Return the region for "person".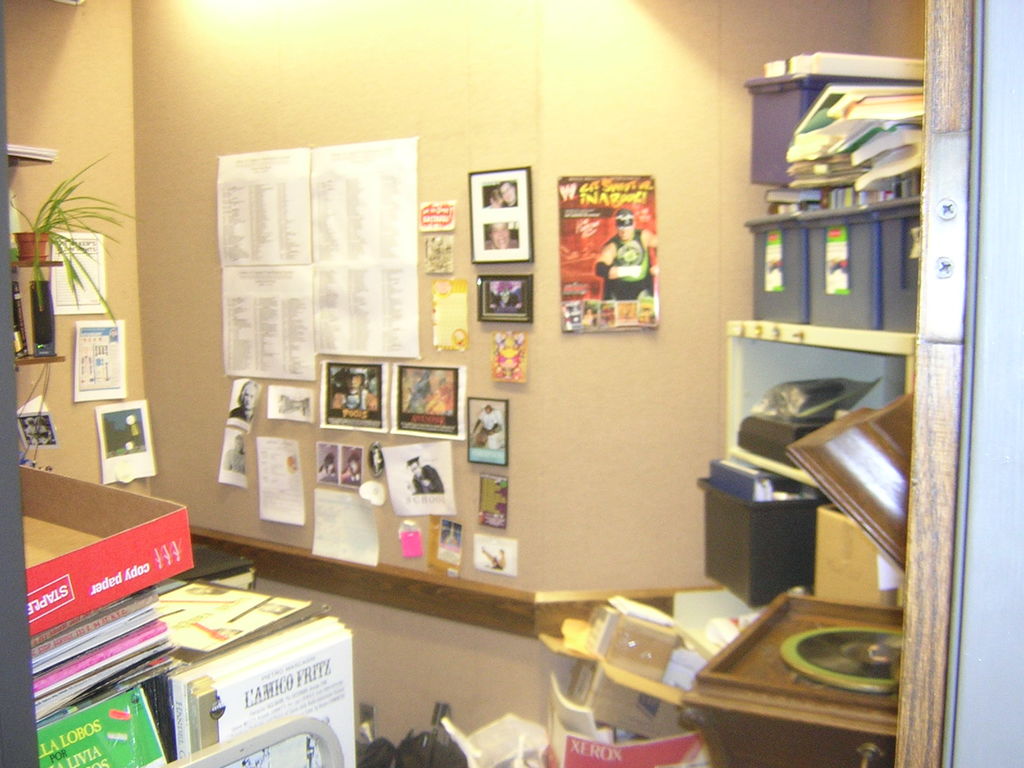
x1=486 y1=224 x2=522 y2=250.
